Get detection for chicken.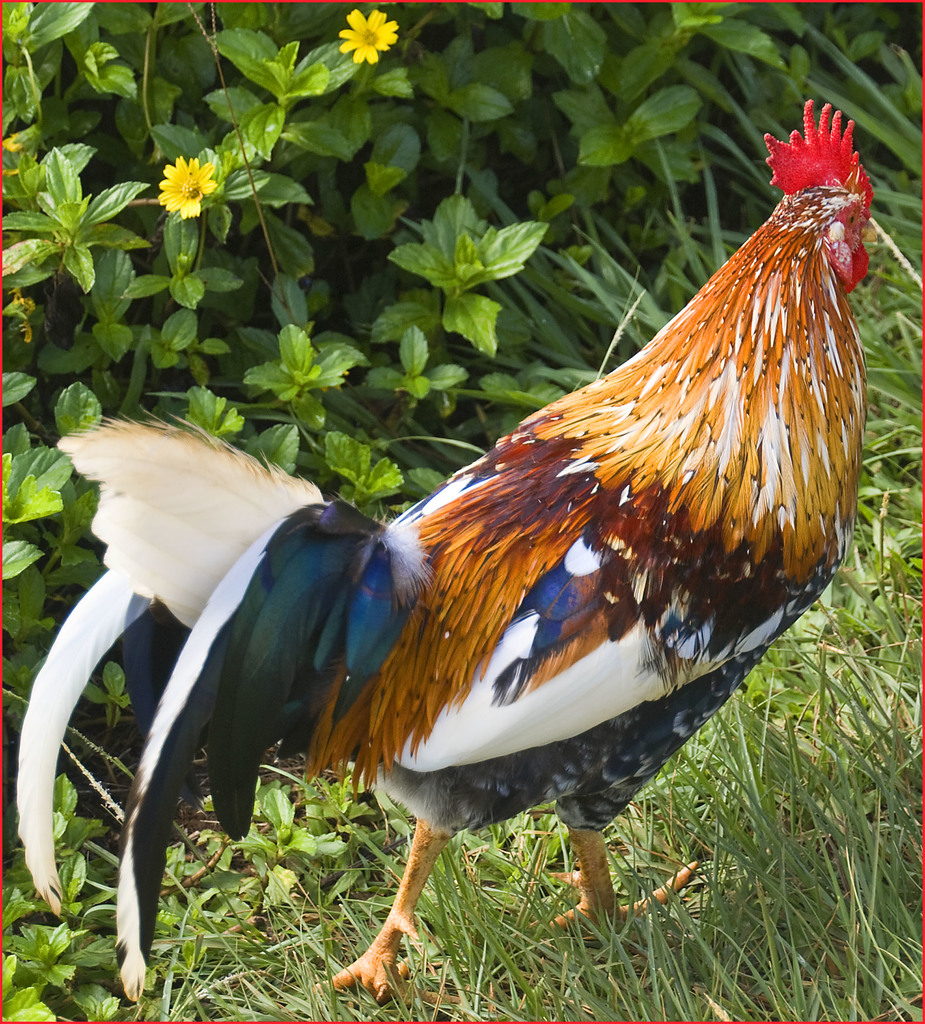
Detection: x1=0, y1=89, x2=888, y2=1015.
